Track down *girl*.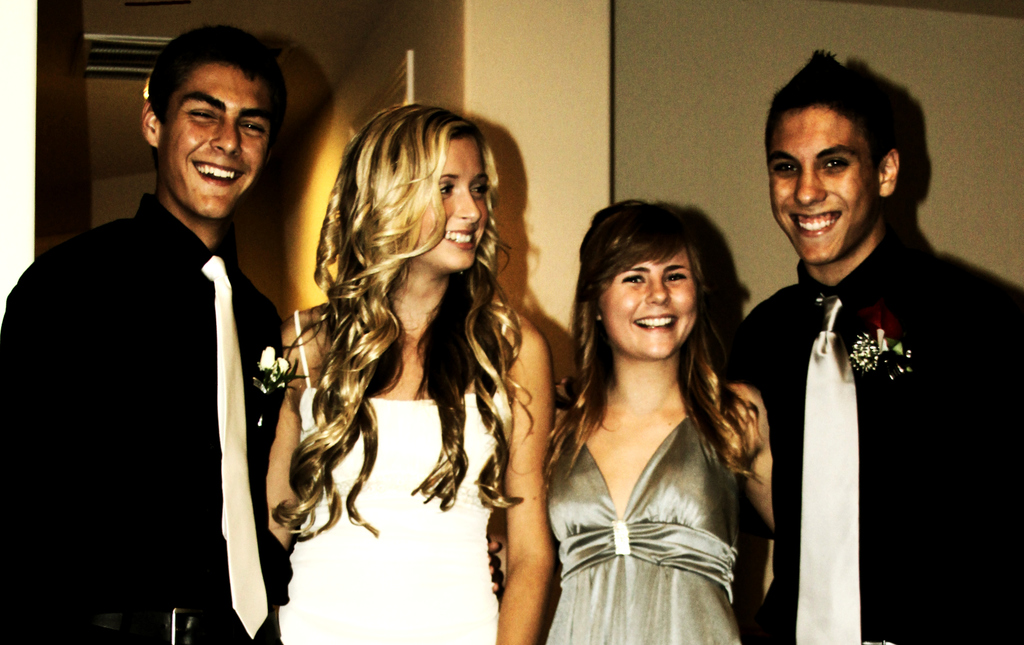
Tracked to (269,108,555,644).
